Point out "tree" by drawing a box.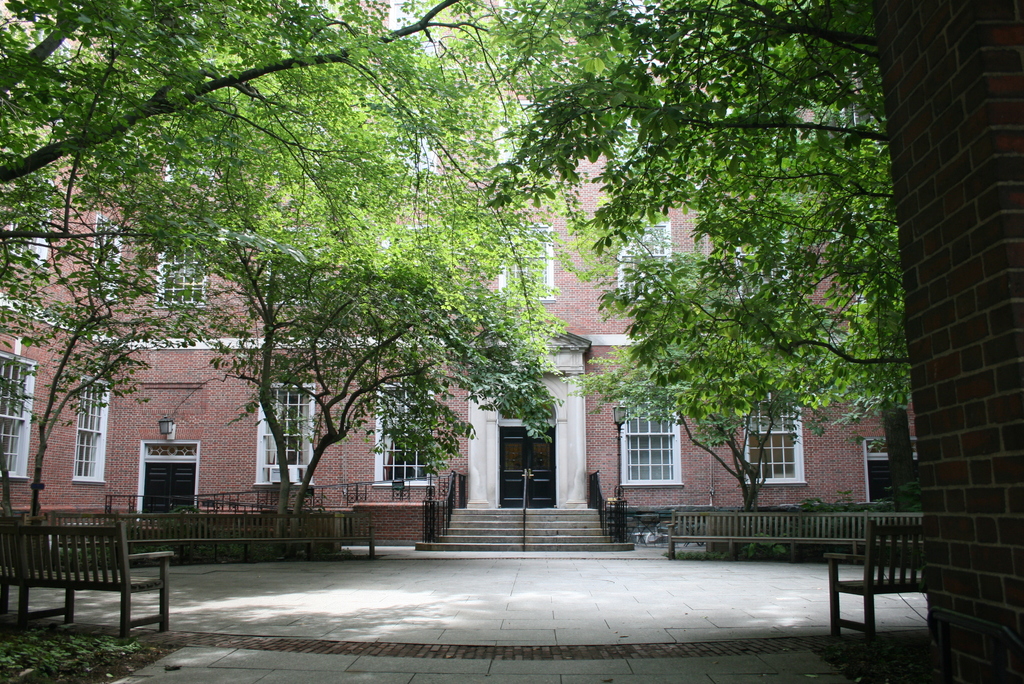
{"left": 0, "top": 0, "right": 661, "bottom": 320}.
